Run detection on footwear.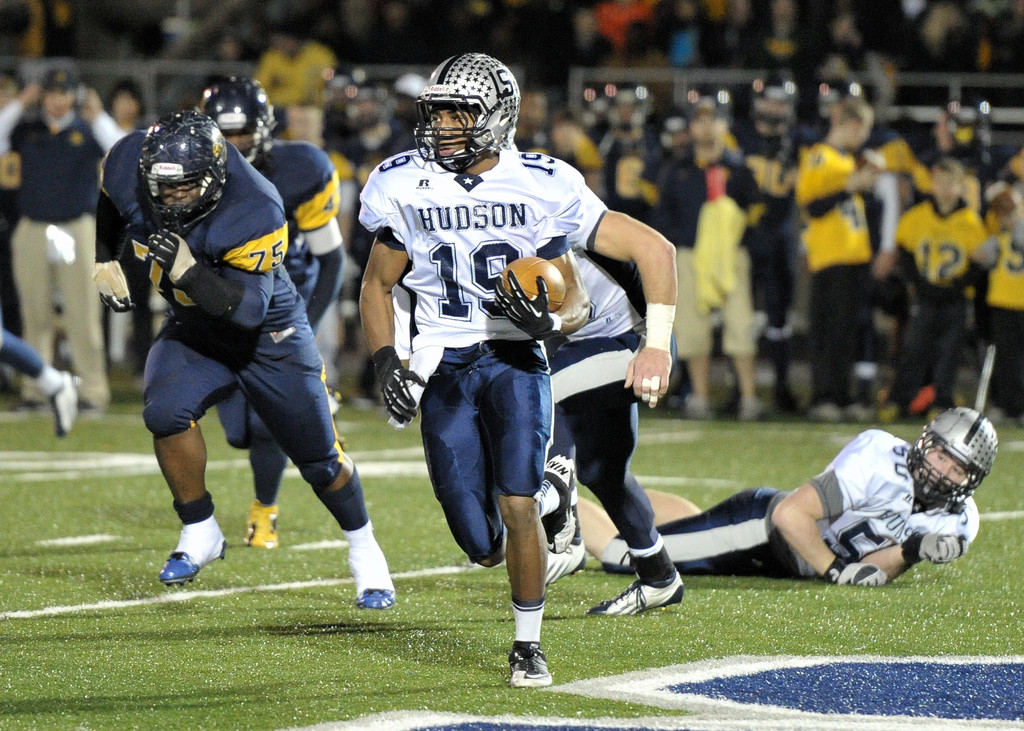
Result: [left=538, top=453, right=576, bottom=554].
